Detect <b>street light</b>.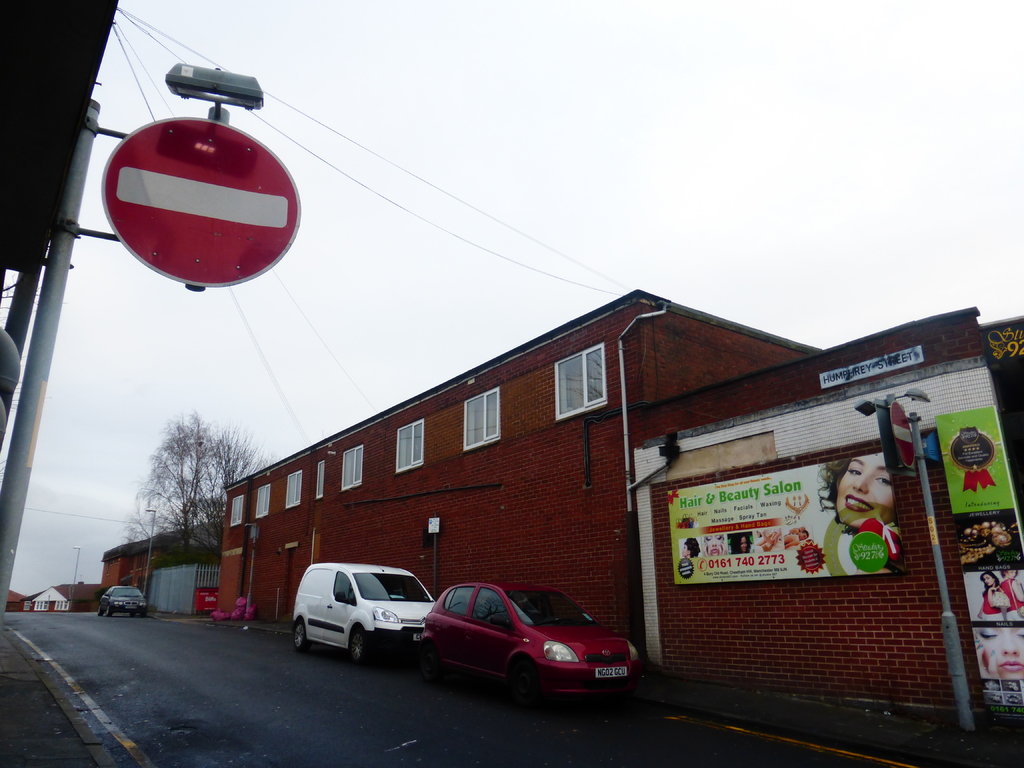
Detected at (left=242, top=522, right=256, bottom=618).
